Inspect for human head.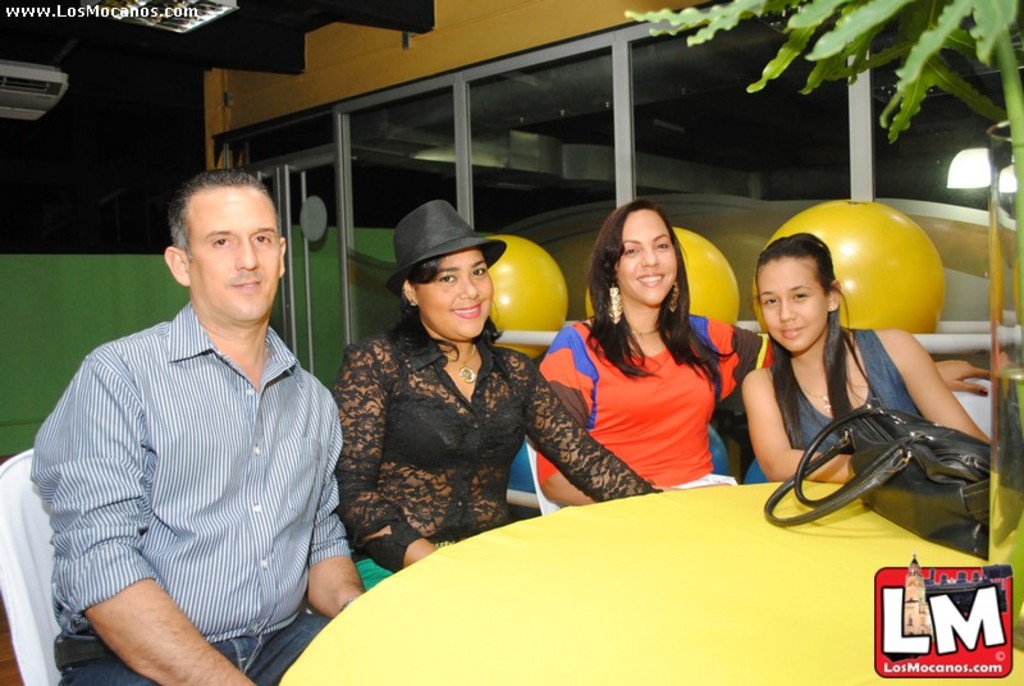
Inspection: left=397, top=201, right=494, bottom=347.
